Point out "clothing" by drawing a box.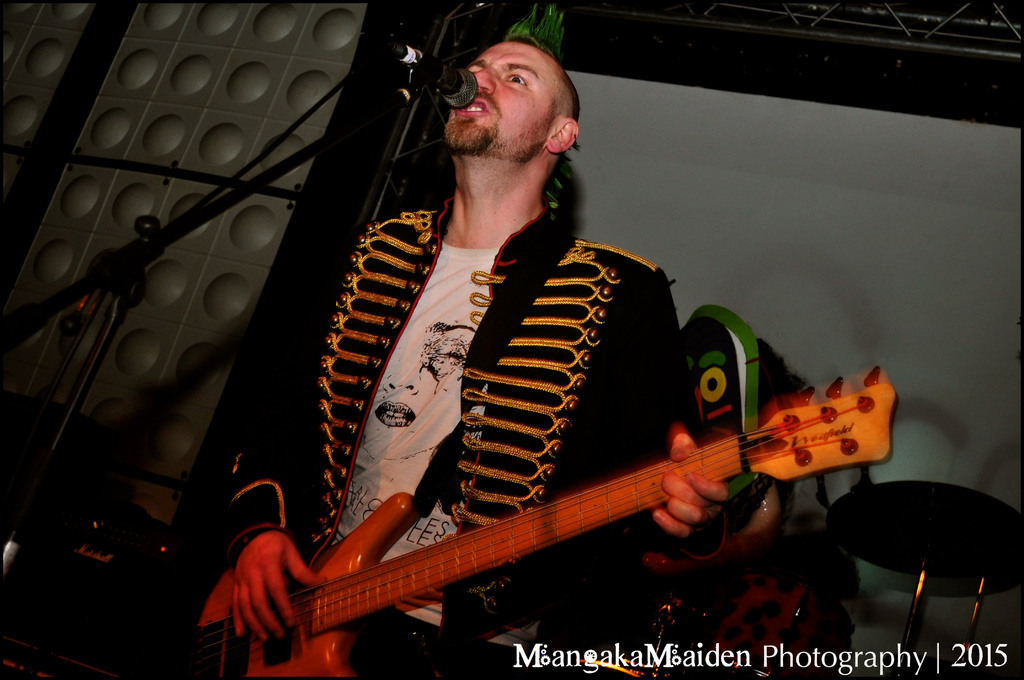
bbox(208, 185, 676, 679).
